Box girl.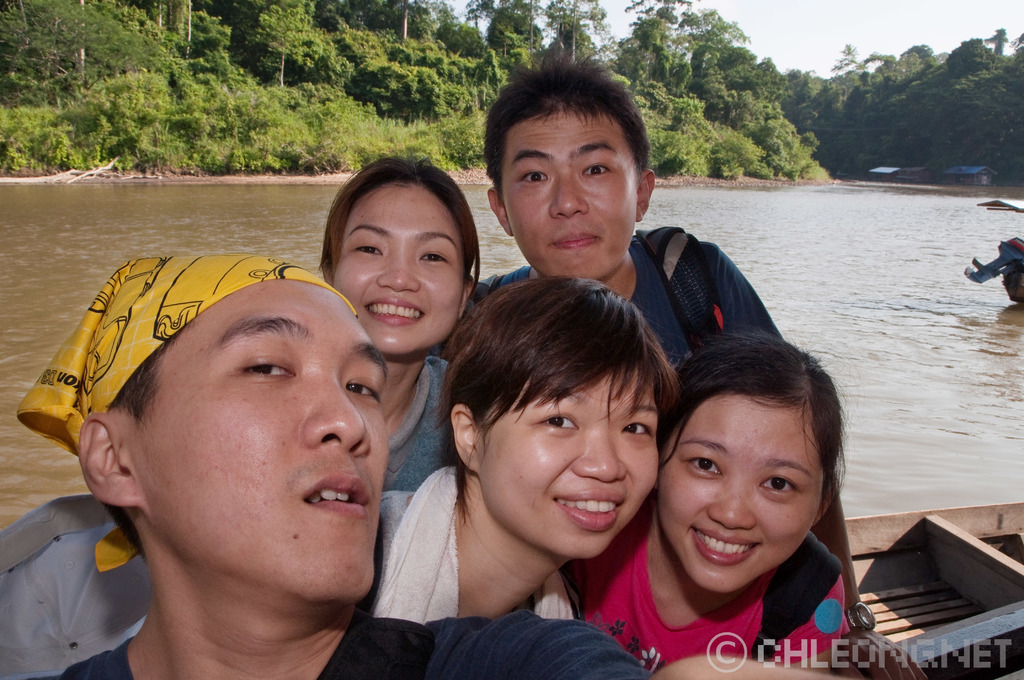
(x1=369, y1=275, x2=671, y2=619).
